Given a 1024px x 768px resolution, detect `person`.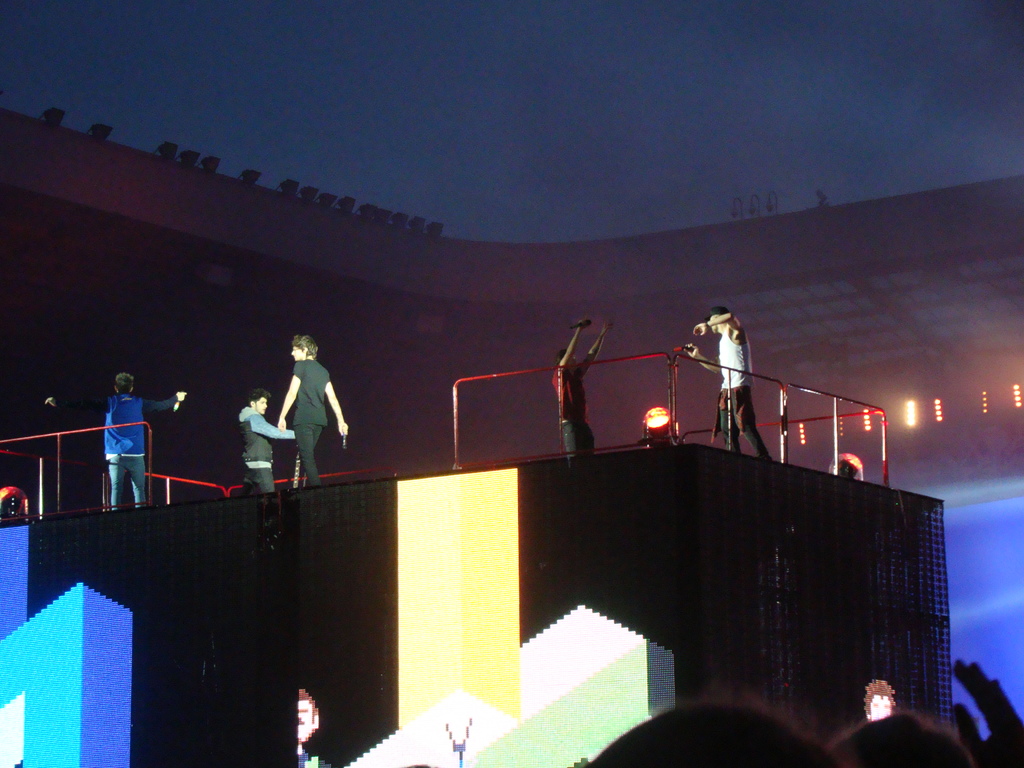
[left=678, top=307, right=776, bottom=462].
